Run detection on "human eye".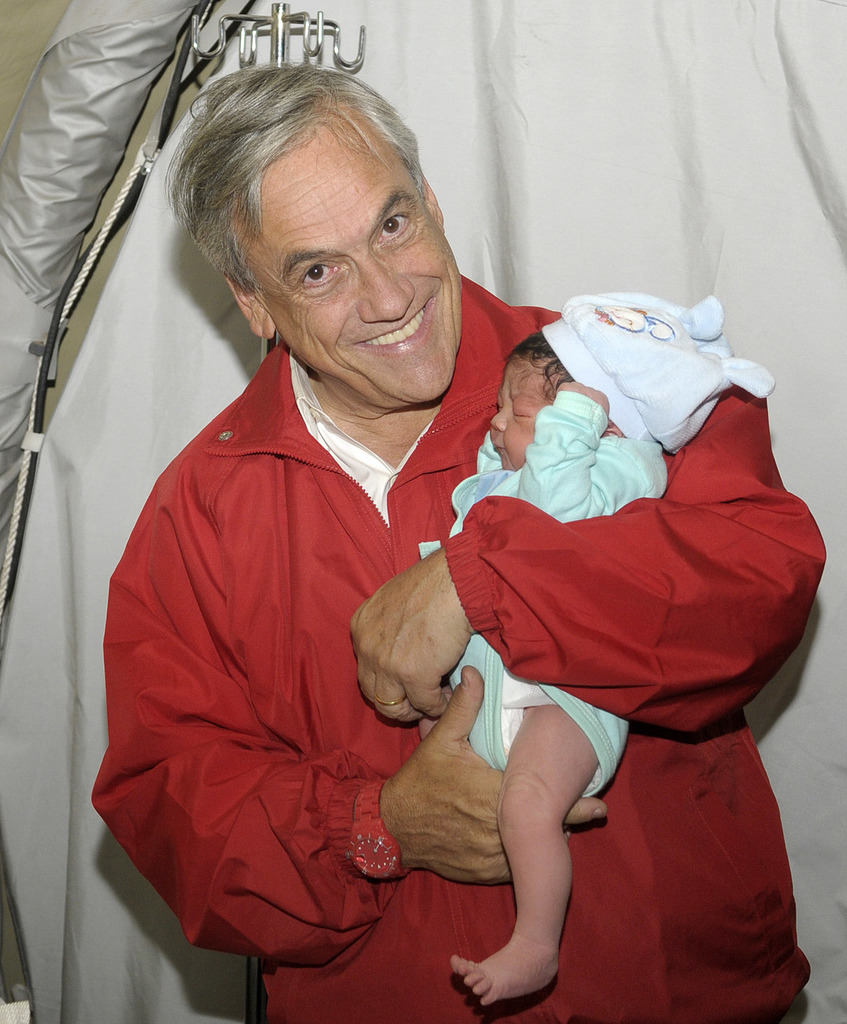
Result: bbox=(297, 260, 339, 287).
